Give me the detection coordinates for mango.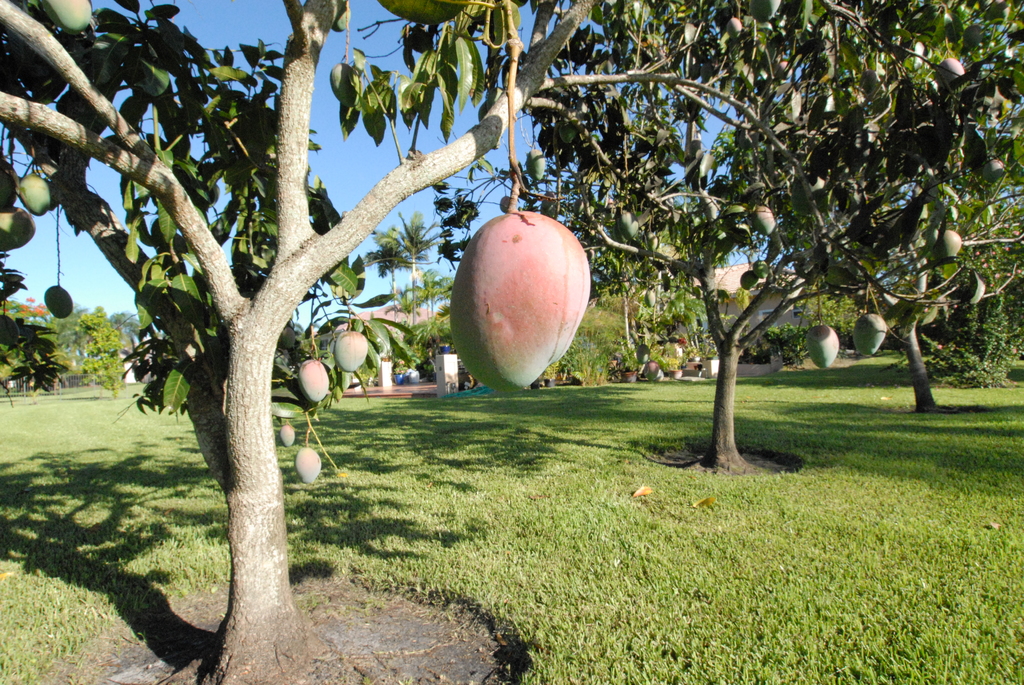
l=331, t=67, r=358, b=109.
